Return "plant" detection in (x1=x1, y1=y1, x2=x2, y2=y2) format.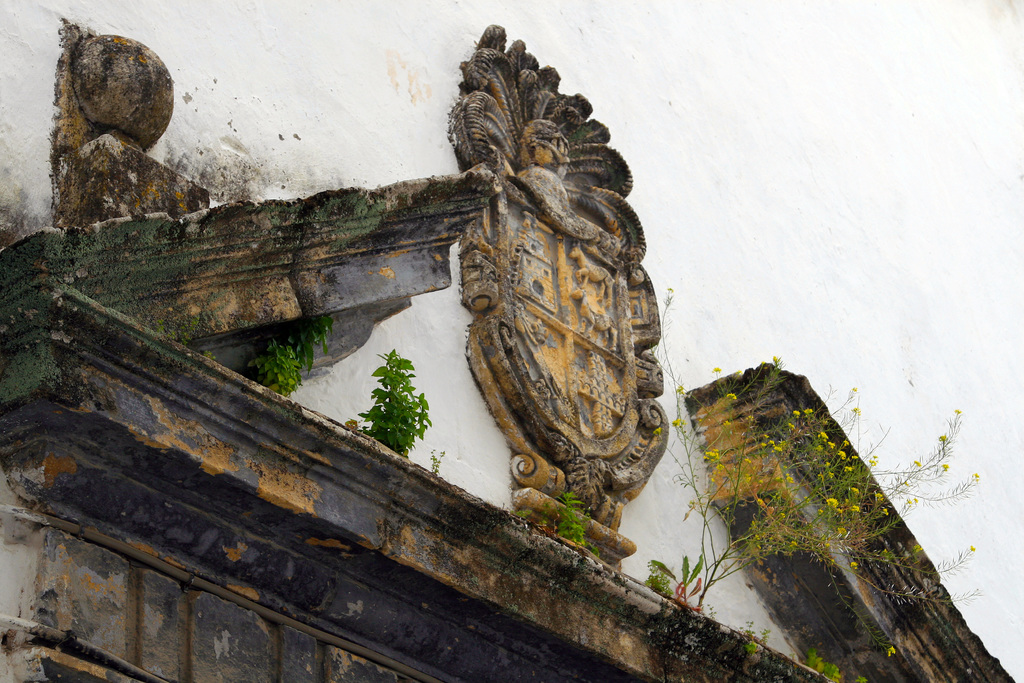
(x1=801, y1=646, x2=865, y2=682).
